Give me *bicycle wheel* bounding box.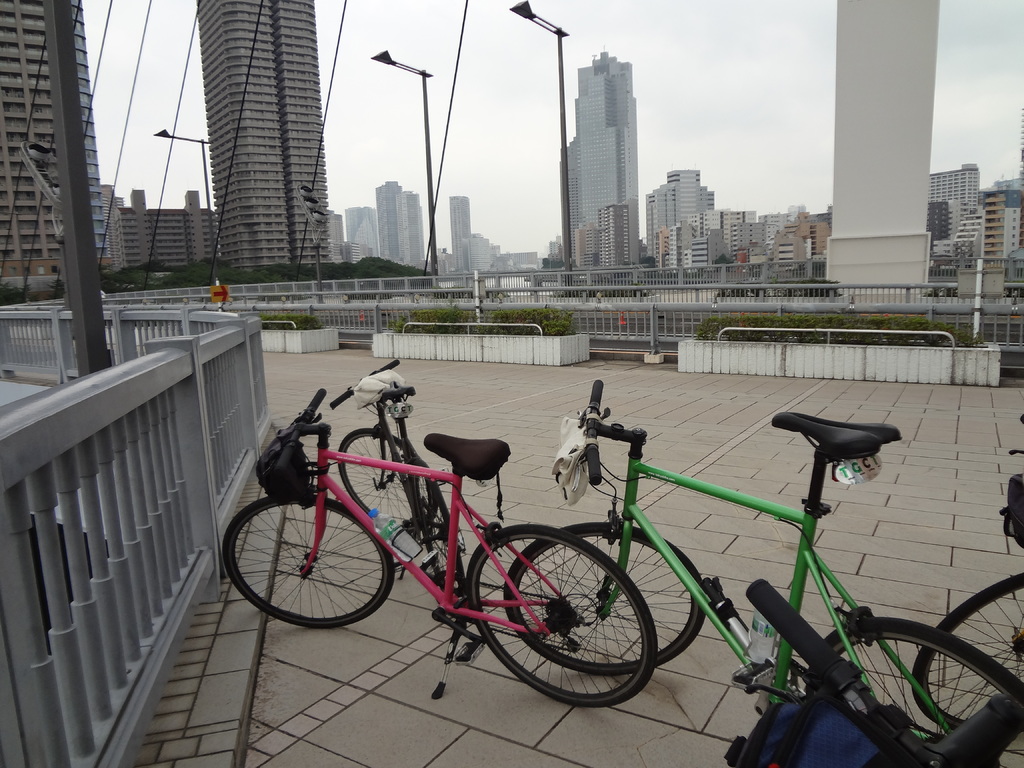
802, 616, 1023, 767.
